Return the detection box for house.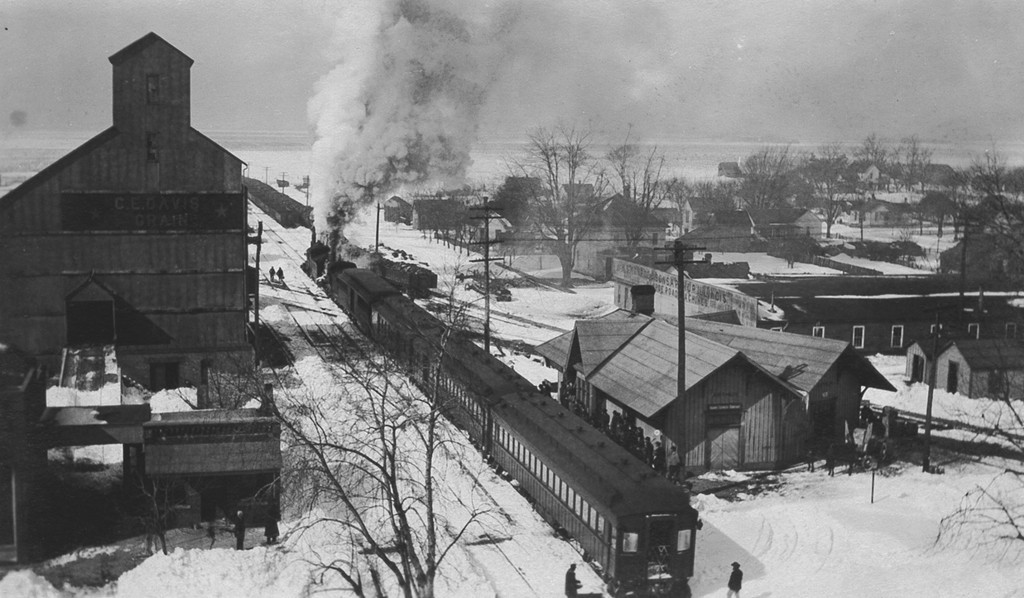
pyautogui.locateOnScreen(538, 288, 884, 490).
